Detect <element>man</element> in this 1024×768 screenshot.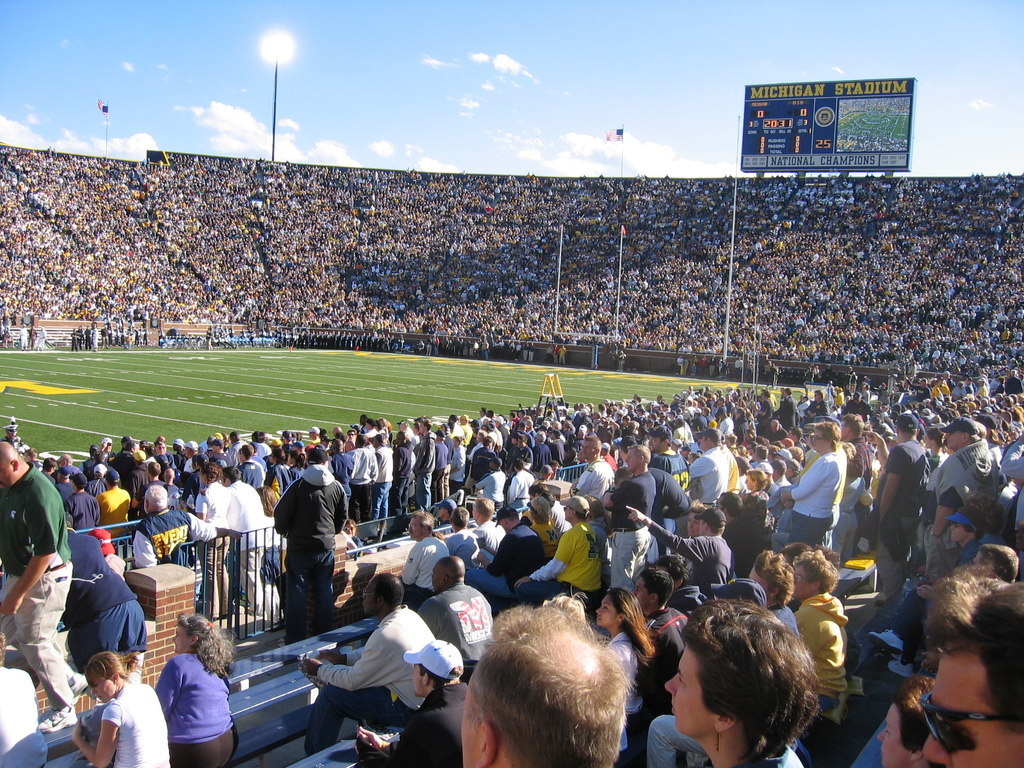
Detection: [x1=262, y1=467, x2=352, y2=655].
